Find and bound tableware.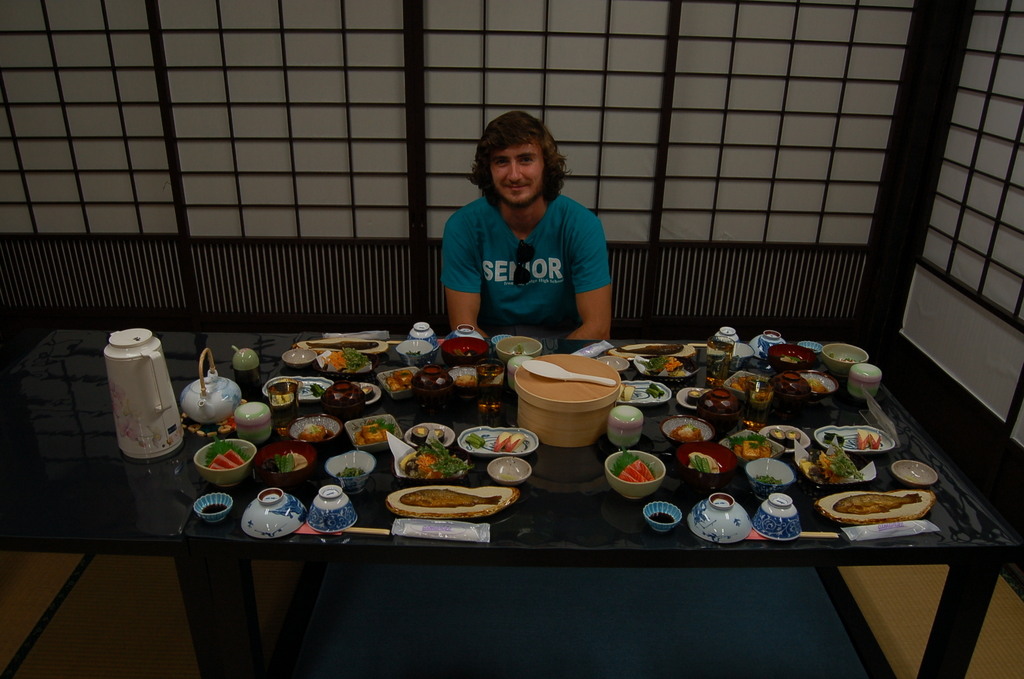
Bound: rect(678, 388, 746, 409).
